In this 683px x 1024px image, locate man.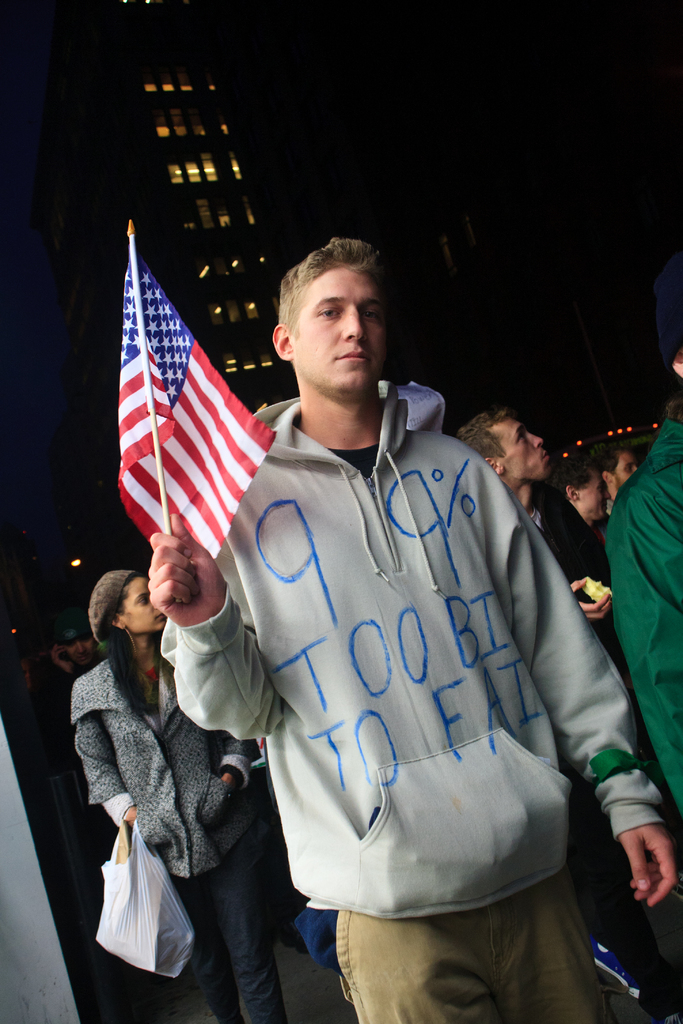
Bounding box: left=454, top=407, right=682, bottom=1023.
